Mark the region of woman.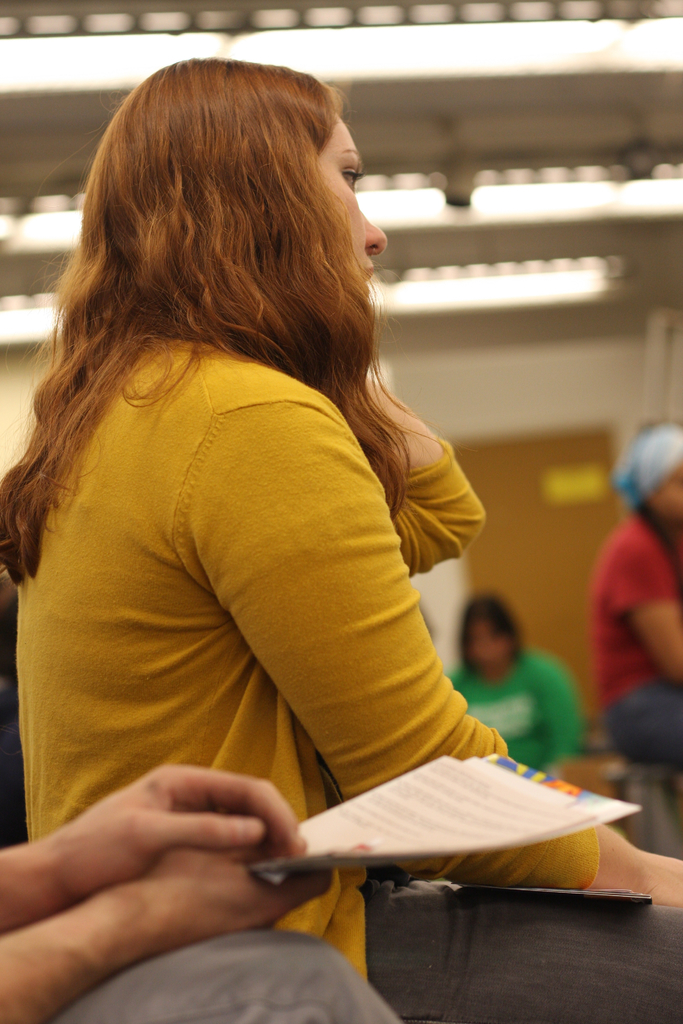
Region: 0/77/557/920.
